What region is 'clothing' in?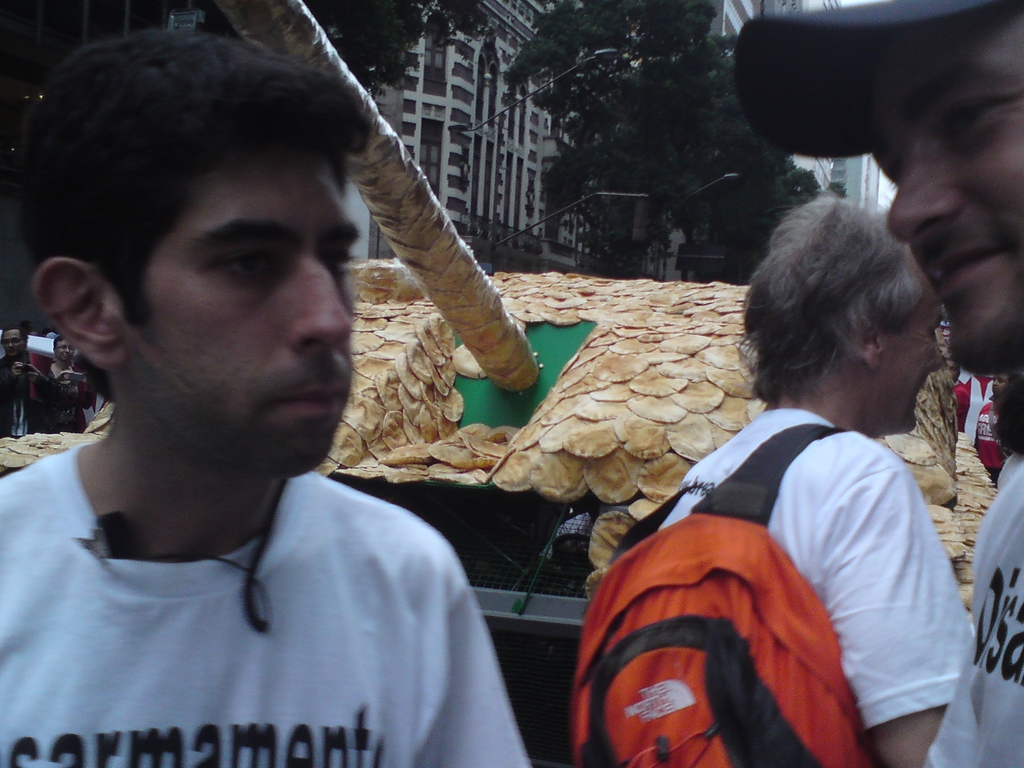
[988,444,1019,494].
